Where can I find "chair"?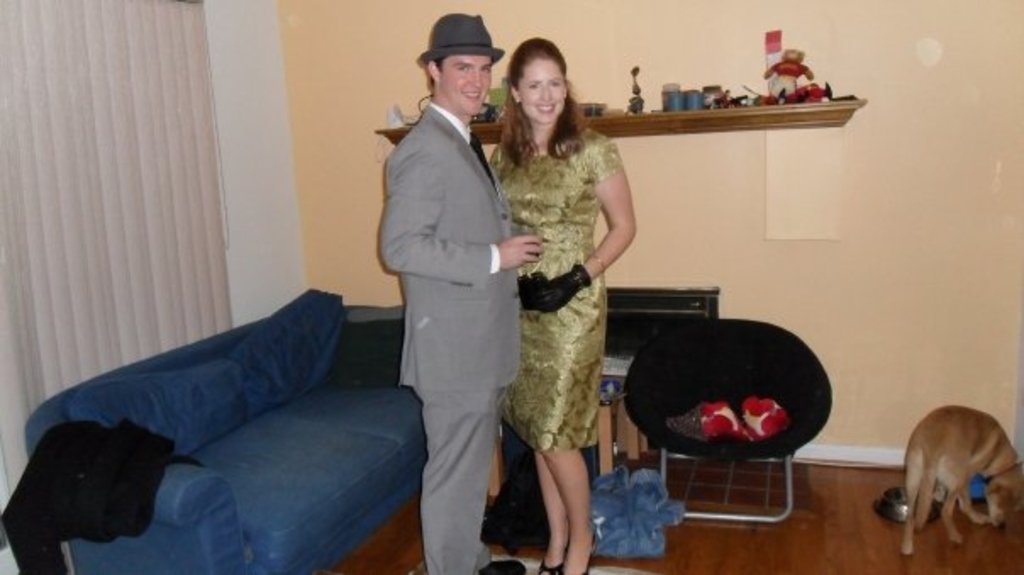
You can find it at region(600, 297, 831, 536).
